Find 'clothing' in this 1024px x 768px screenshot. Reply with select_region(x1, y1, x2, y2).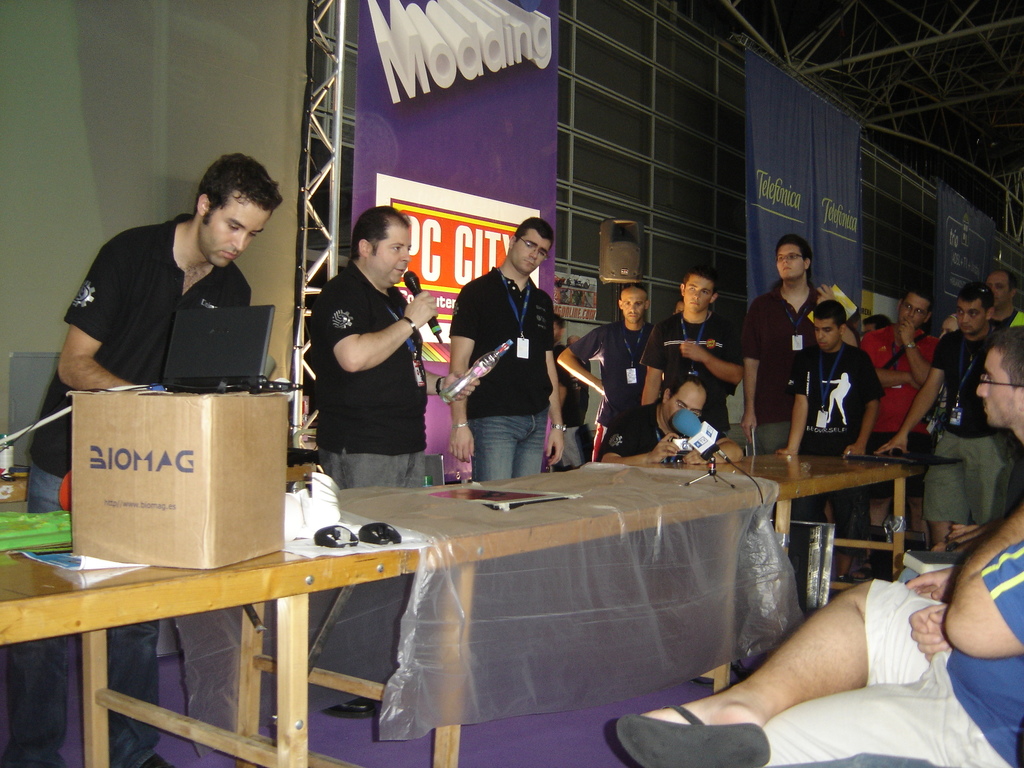
select_region(737, 543, 1023, 767).
